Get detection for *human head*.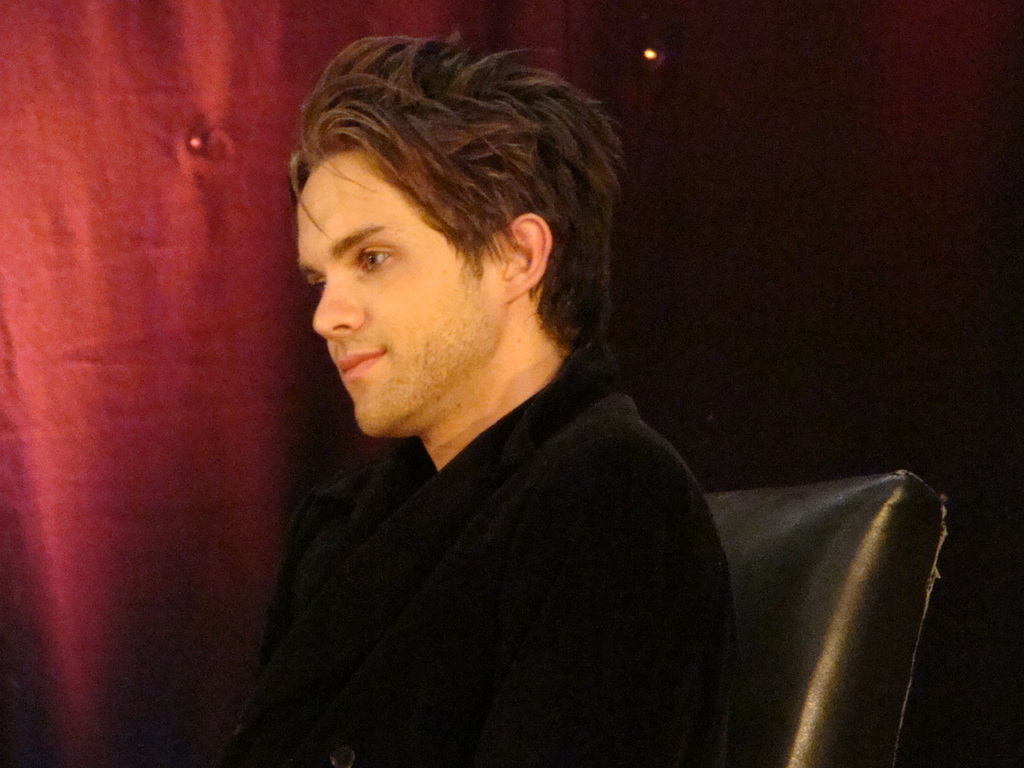
Detection: bbox=(287, 20, 611, 394).
